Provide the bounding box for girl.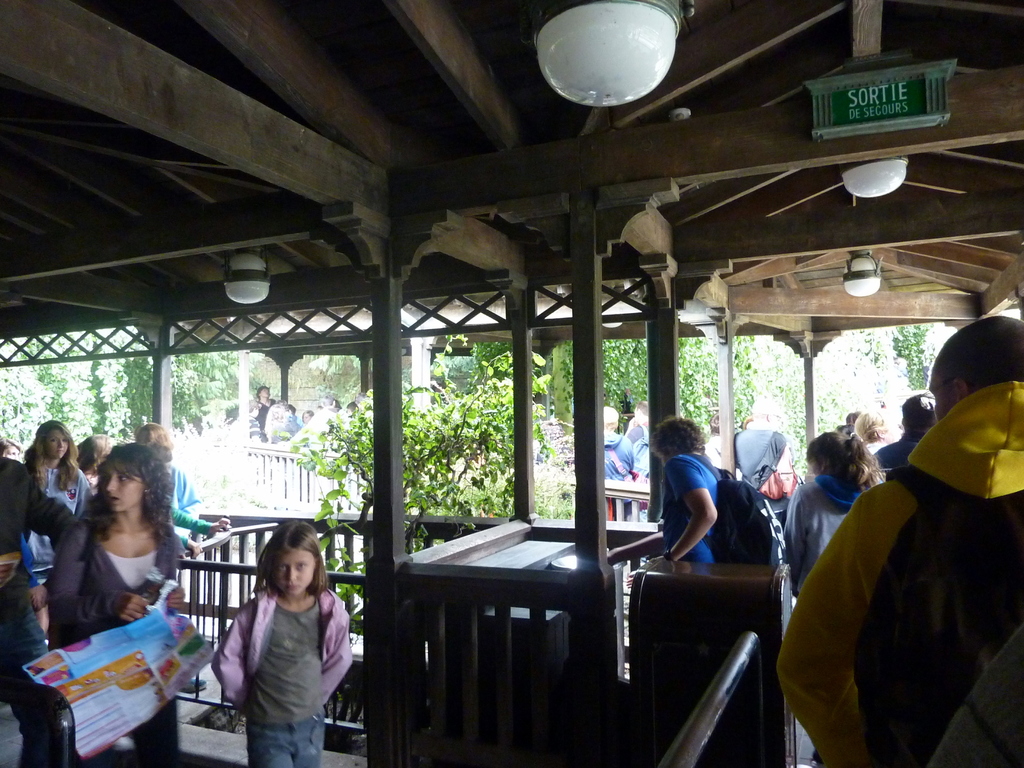
bbox=[785, 431, 884, 765].
